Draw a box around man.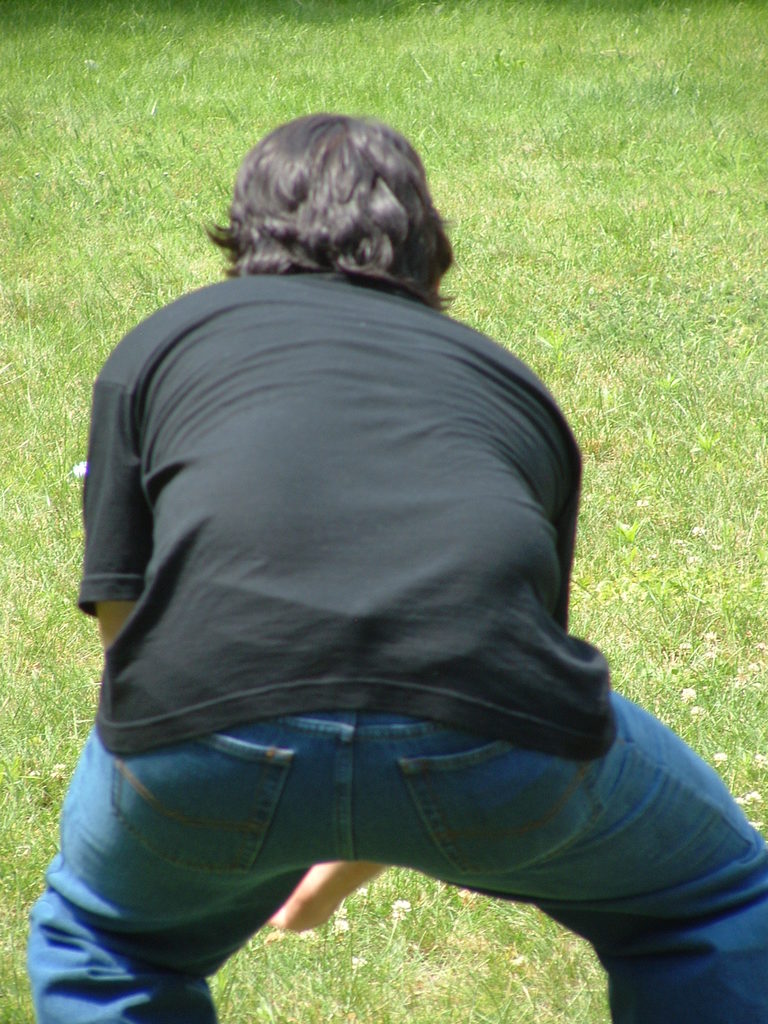
[x1=24, y1=102, x2=767, y2=1023].
